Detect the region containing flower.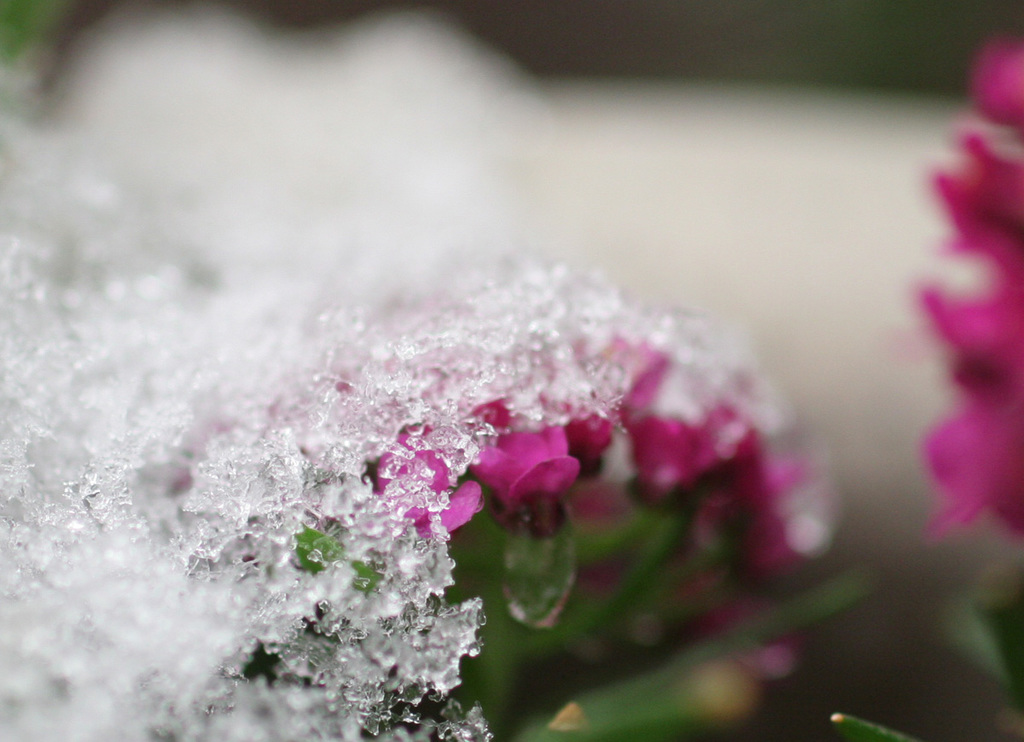
bbox=(924, 14, 1023, 577).
